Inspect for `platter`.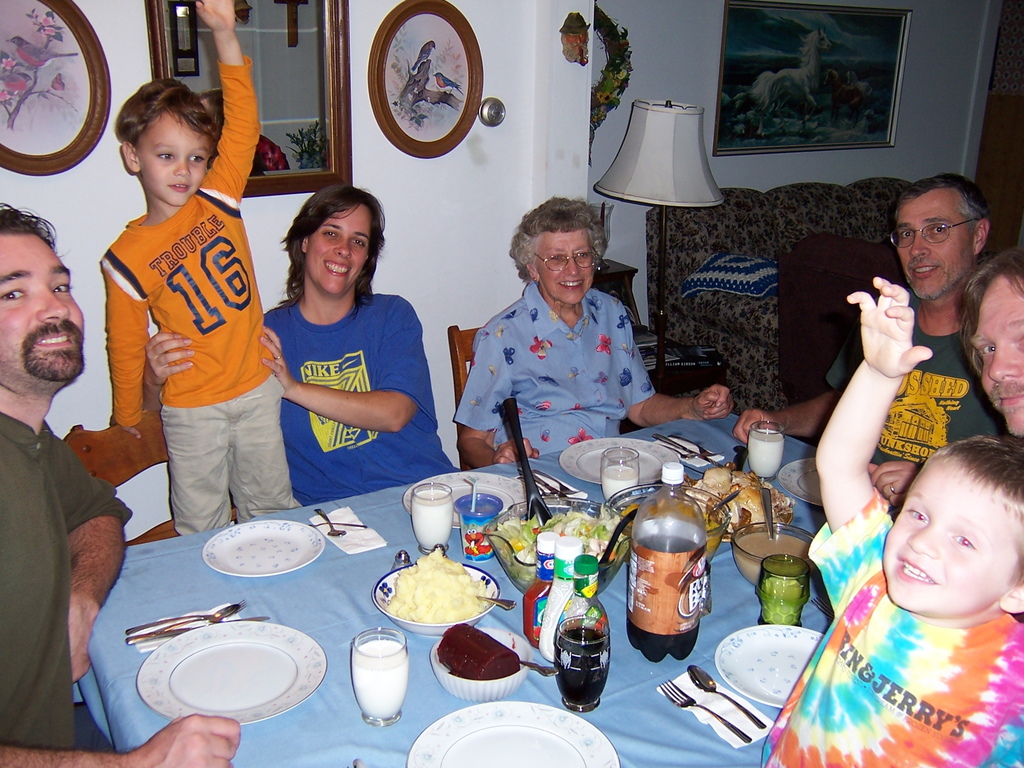
Inspection: (left=403, top=474, right=525, bottom=526).
